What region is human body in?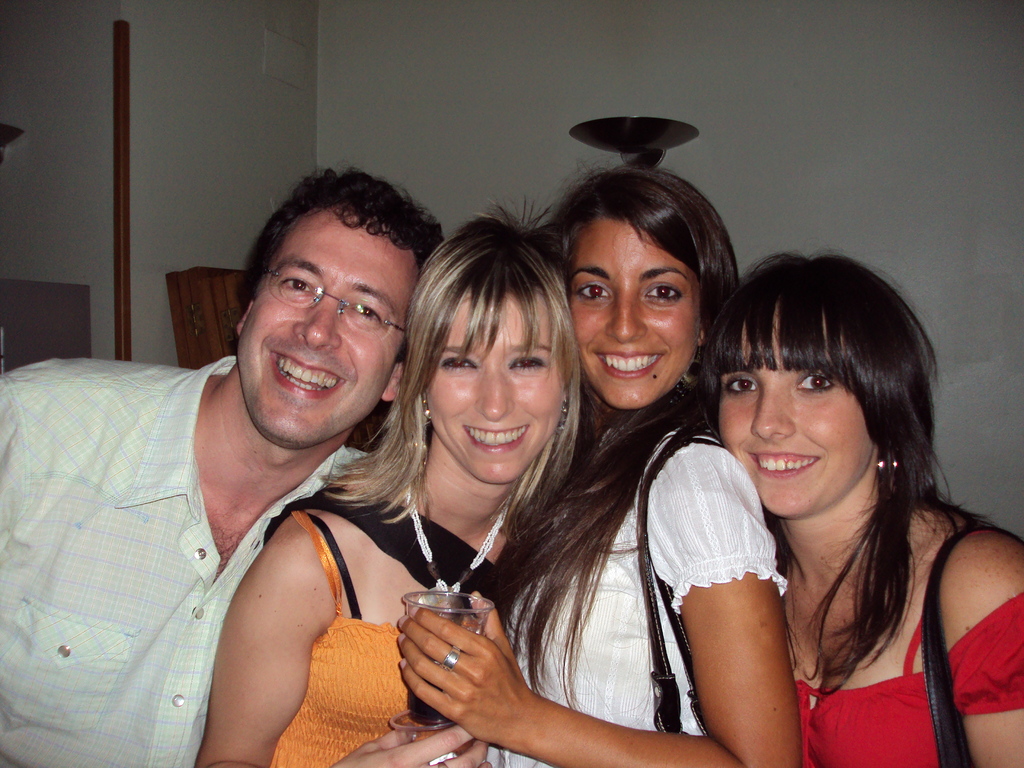
<bbox>779, 482, 1023, 767</bbox>.
